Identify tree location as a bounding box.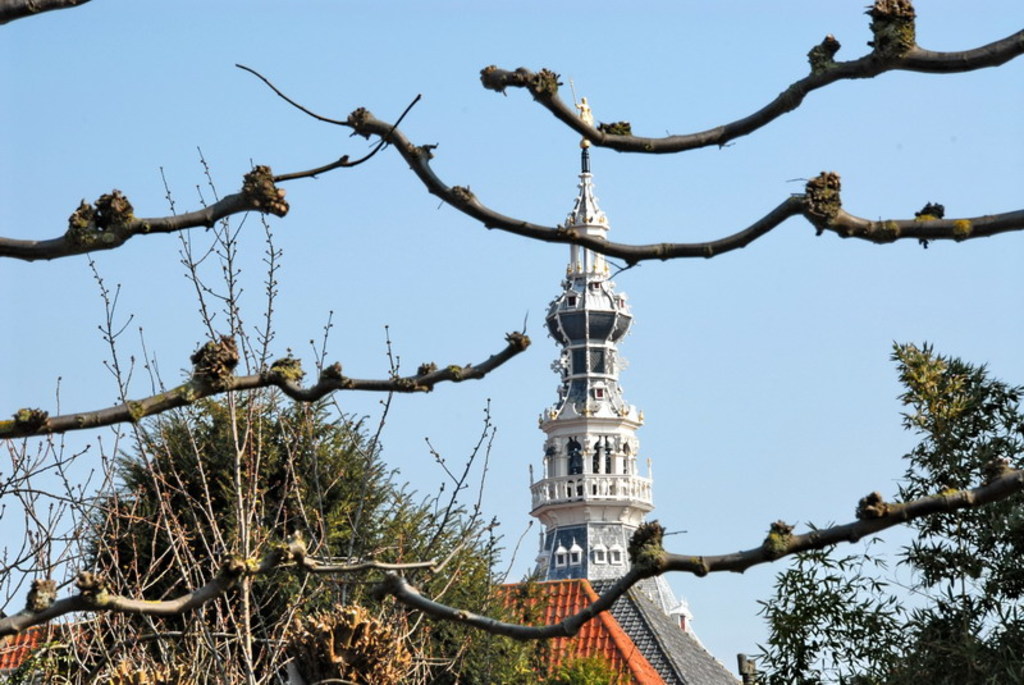
0:146:616:684.
